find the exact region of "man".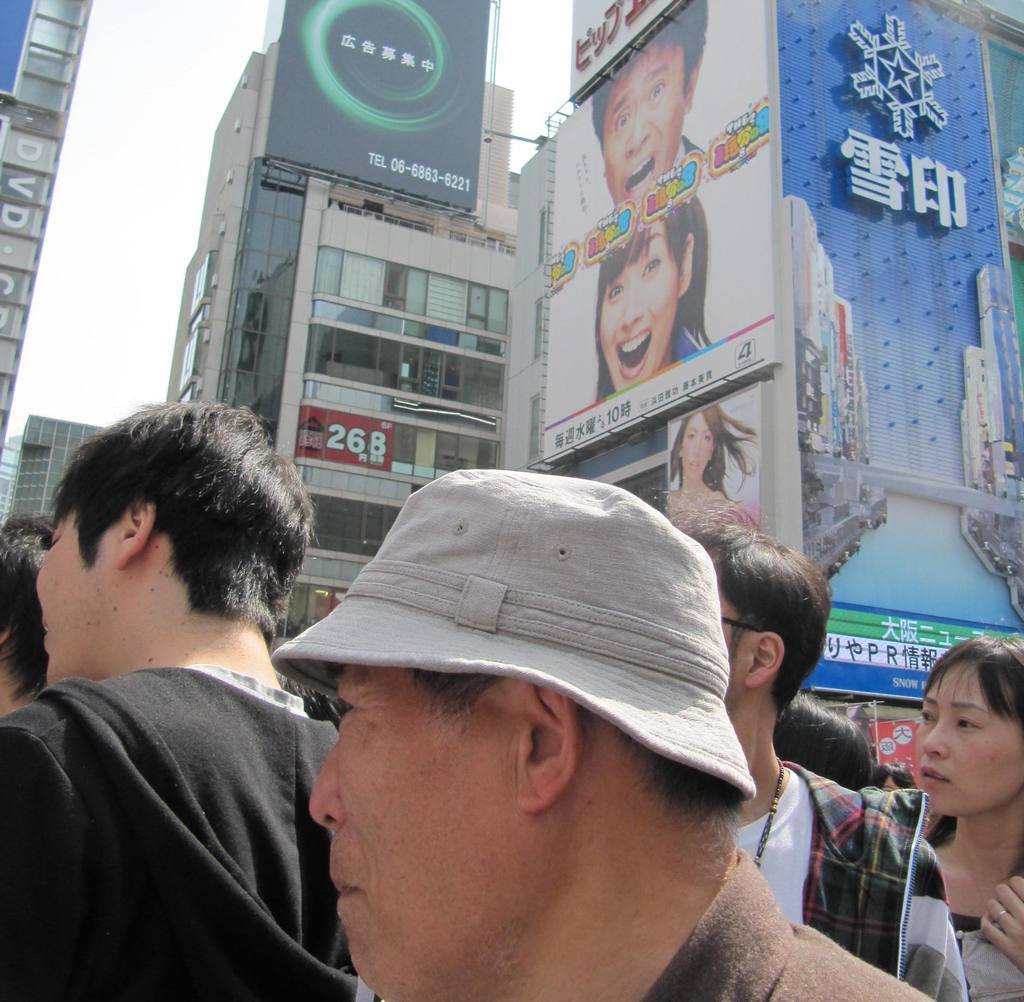
Exact region: Rect(679, 517, 968, 1001).
